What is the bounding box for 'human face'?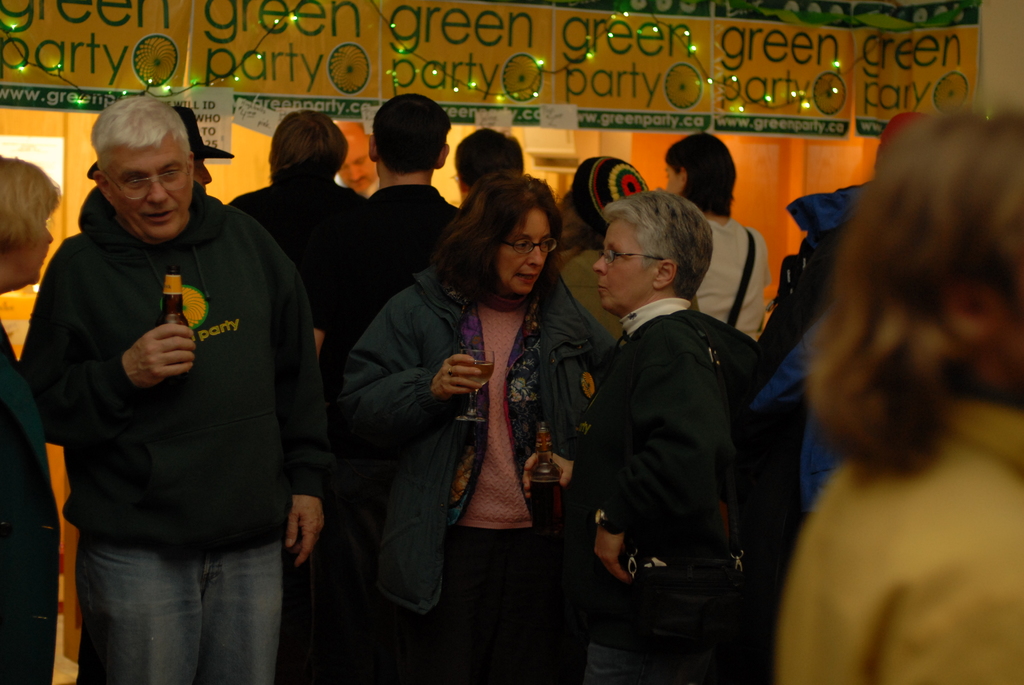
box=[585, 215, 659, 310].
